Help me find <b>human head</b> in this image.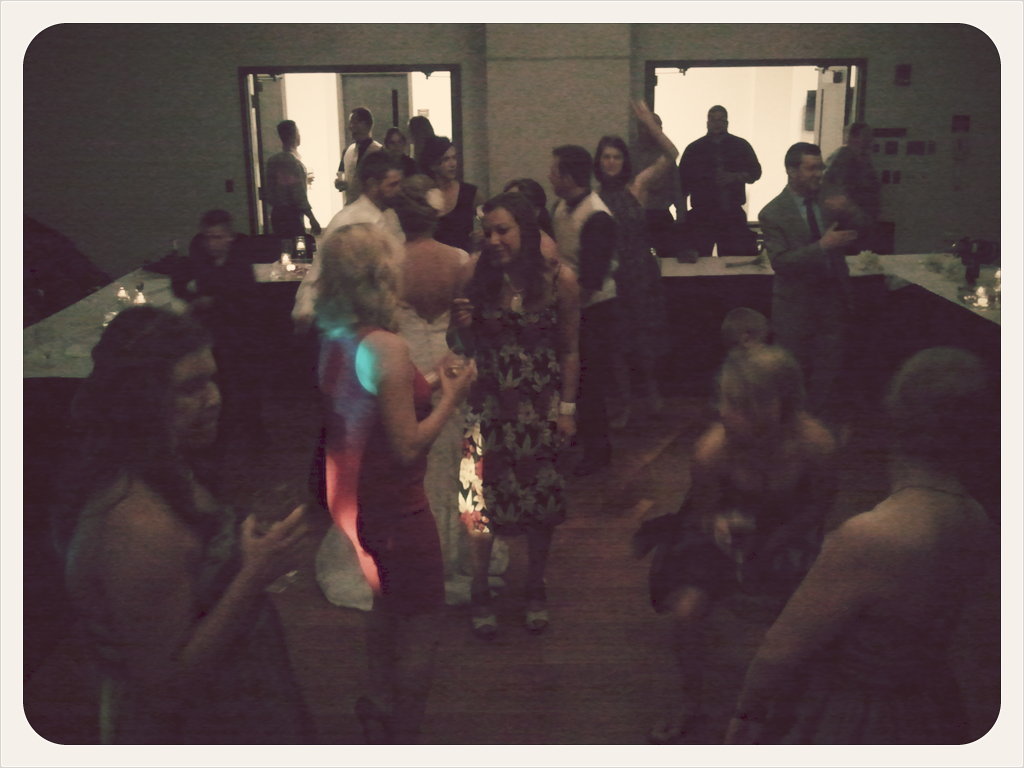
Found it: [left=479, top=195, right=544, bottom=265].
